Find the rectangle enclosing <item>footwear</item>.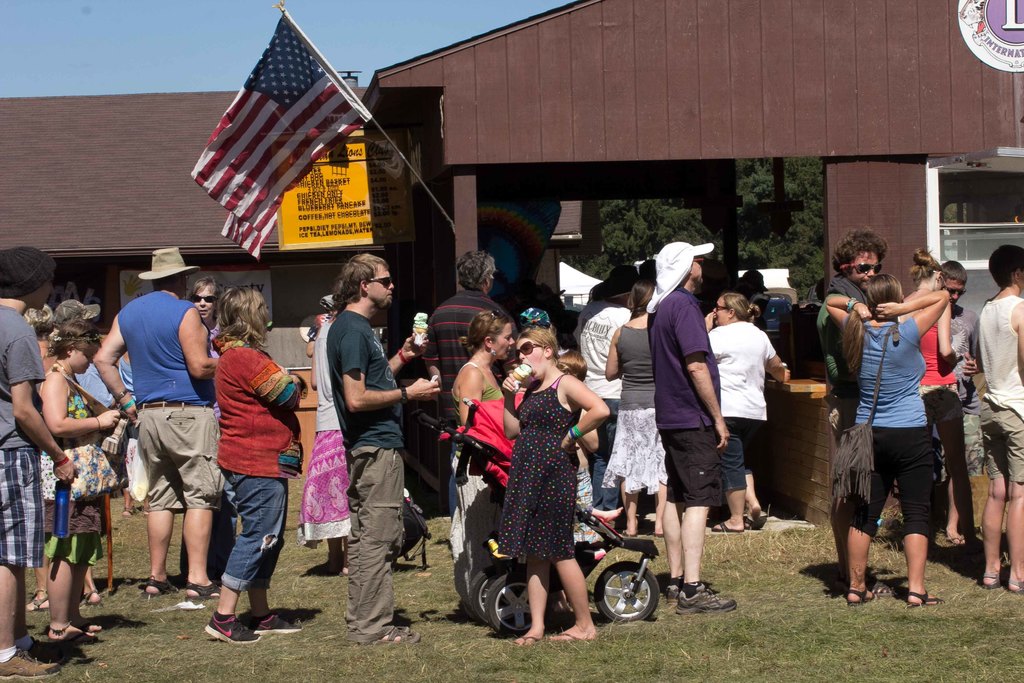
crop(362, 627, 416, 650).
